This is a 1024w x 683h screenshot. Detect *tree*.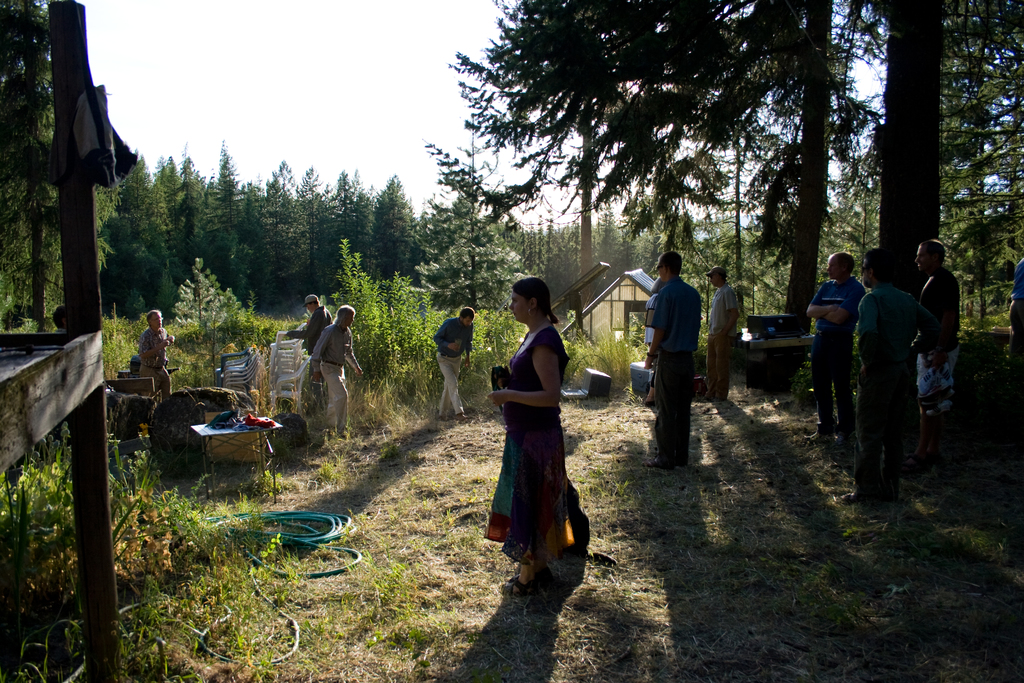
bbox(0, 0, 112, 334).
